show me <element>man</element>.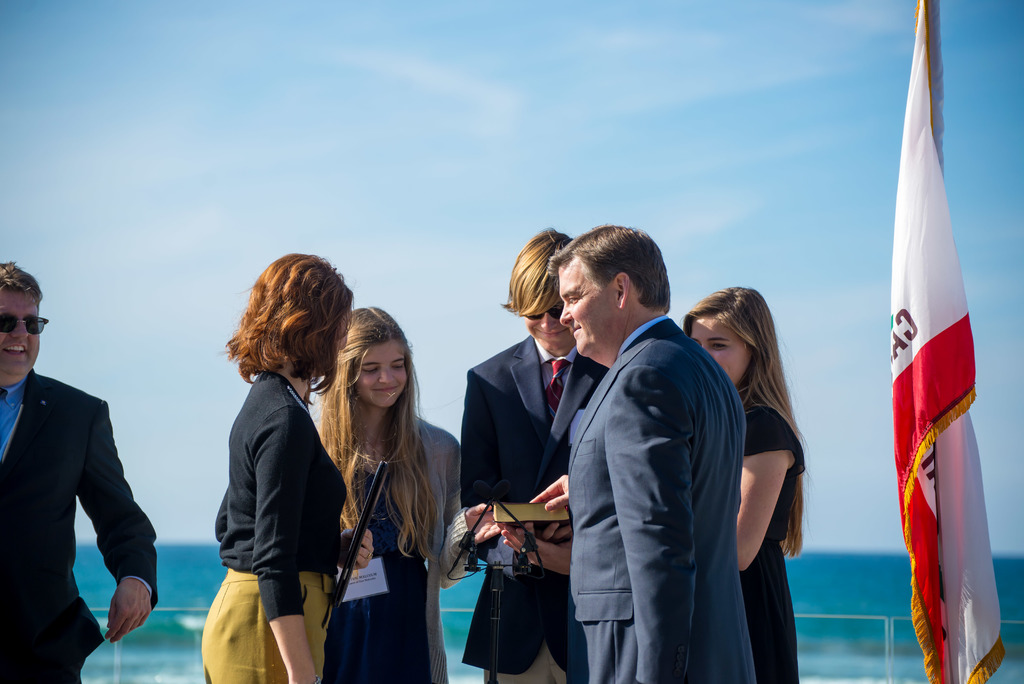
<element>man</element> is here: {"left": 456, "top": 230, "right": 612, "bottom": 683}.
